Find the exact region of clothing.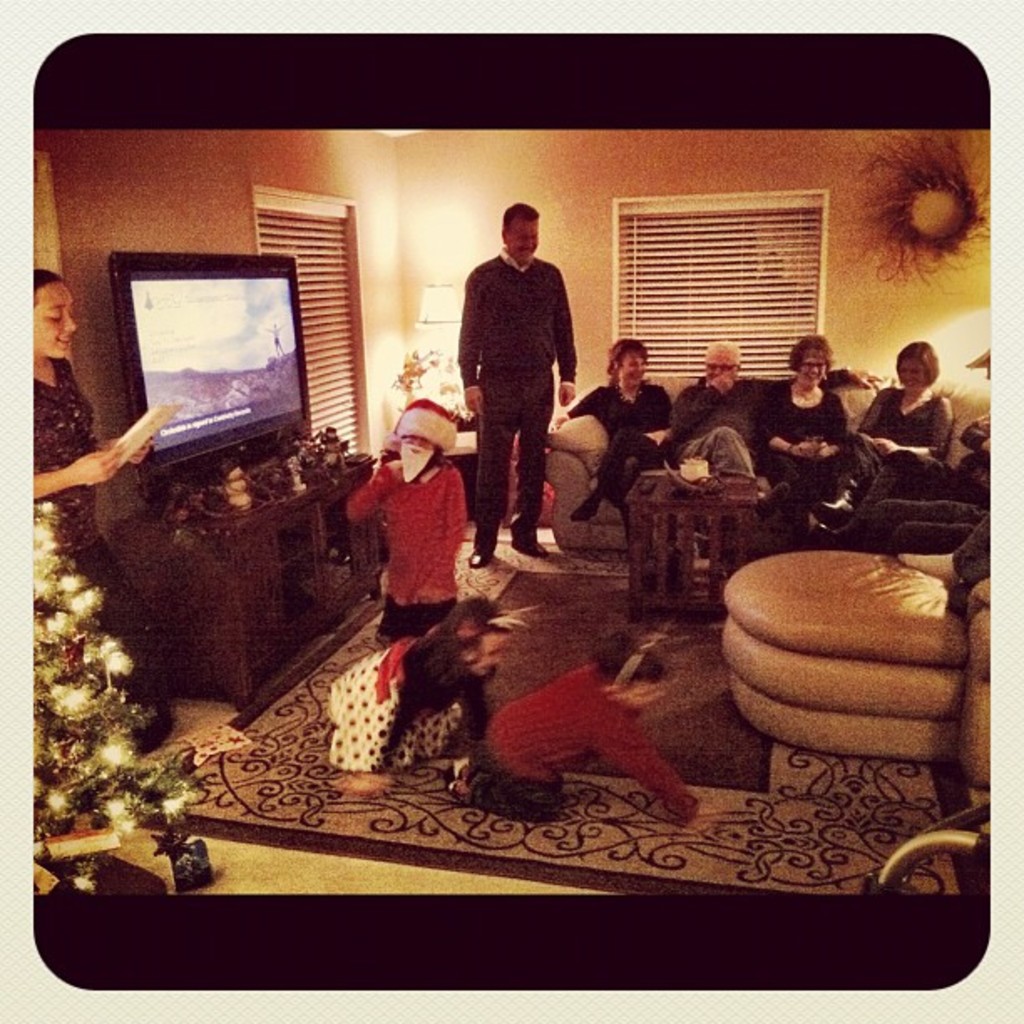
Exact region: <box>569,378,671,530</box>.
